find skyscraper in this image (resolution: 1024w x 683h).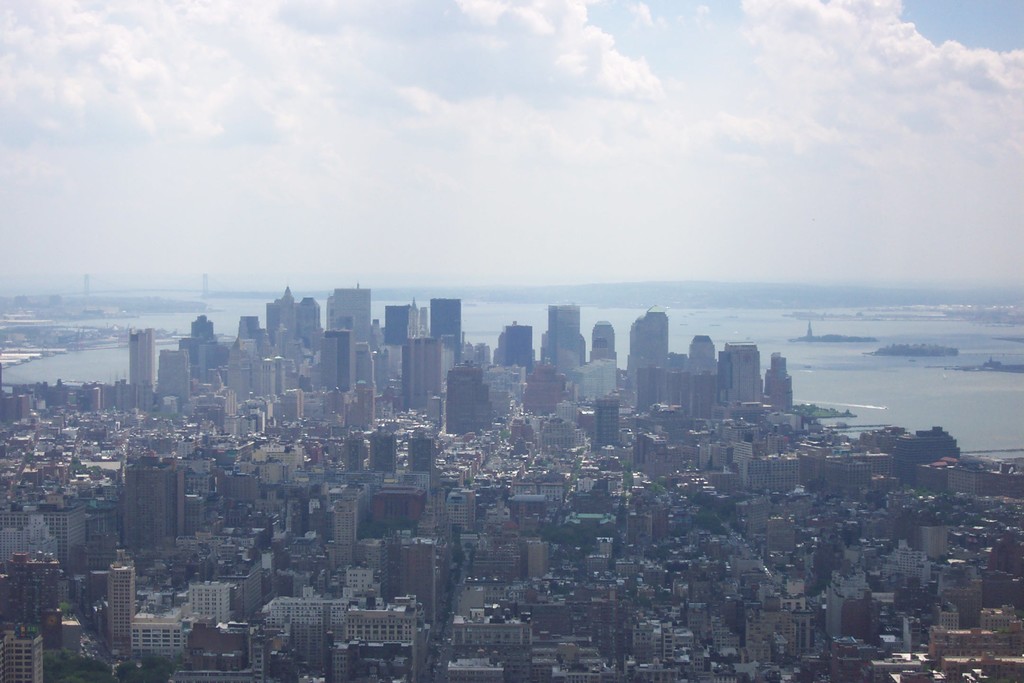
<box>407,425,436,491</box>.
